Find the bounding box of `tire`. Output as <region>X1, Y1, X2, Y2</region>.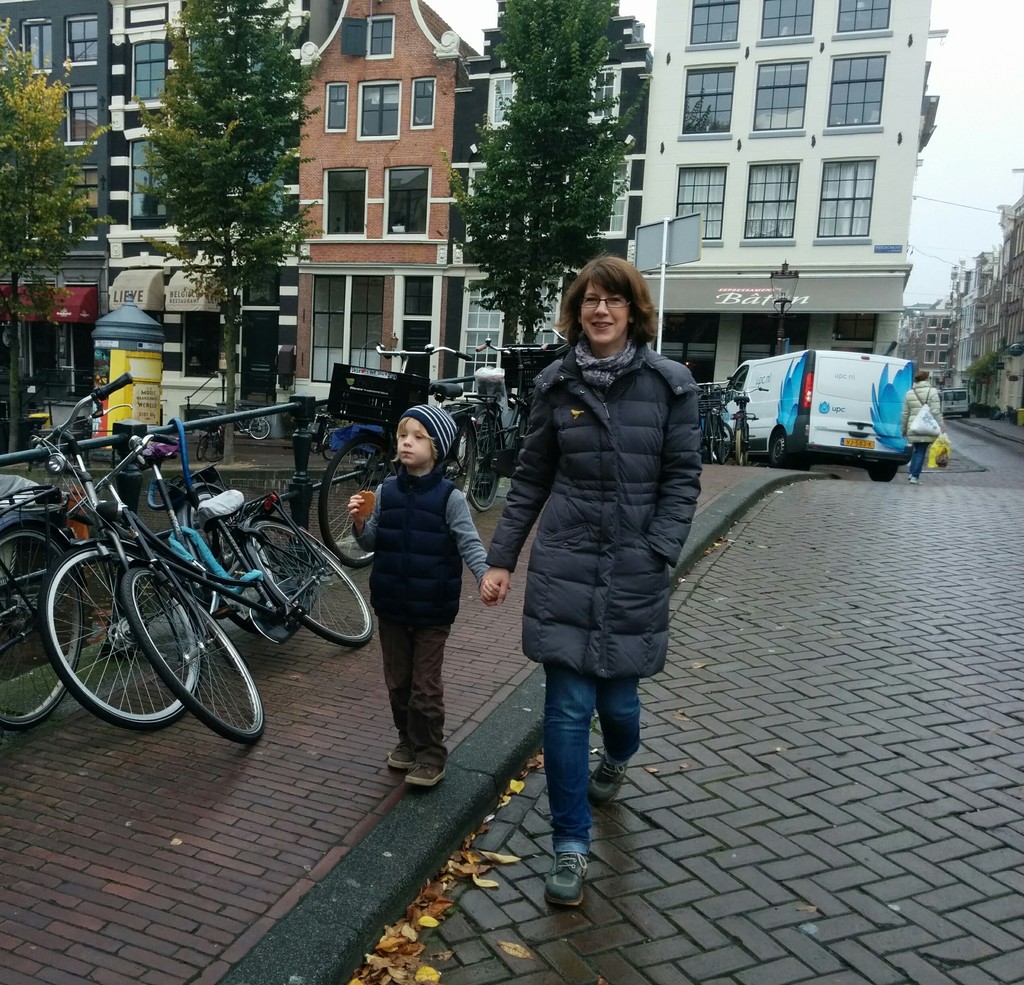
<region>250, 418, 272, 446</region>.
